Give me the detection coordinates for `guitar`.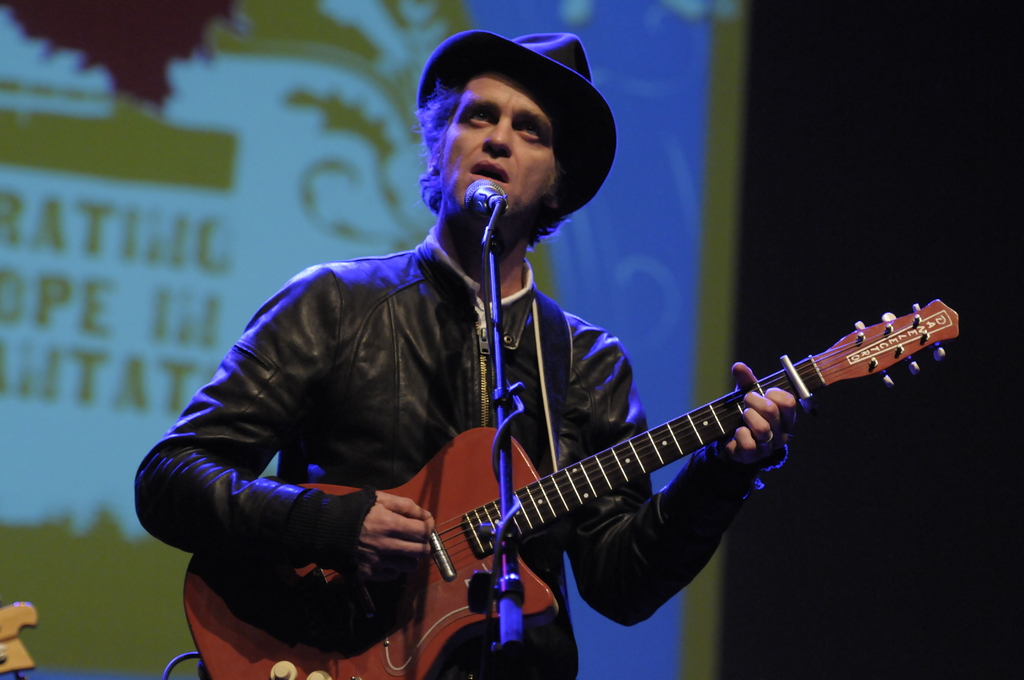
l=177, t=312, r=959, b=679.
